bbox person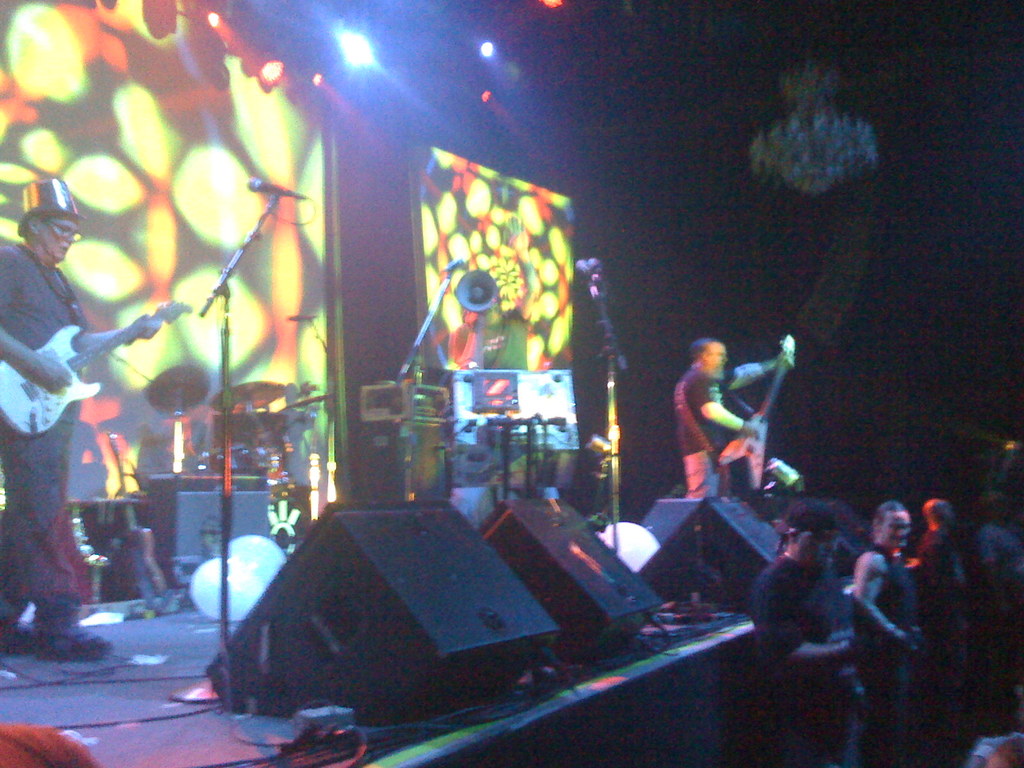
<region>675, 332, 760, 610</region>
